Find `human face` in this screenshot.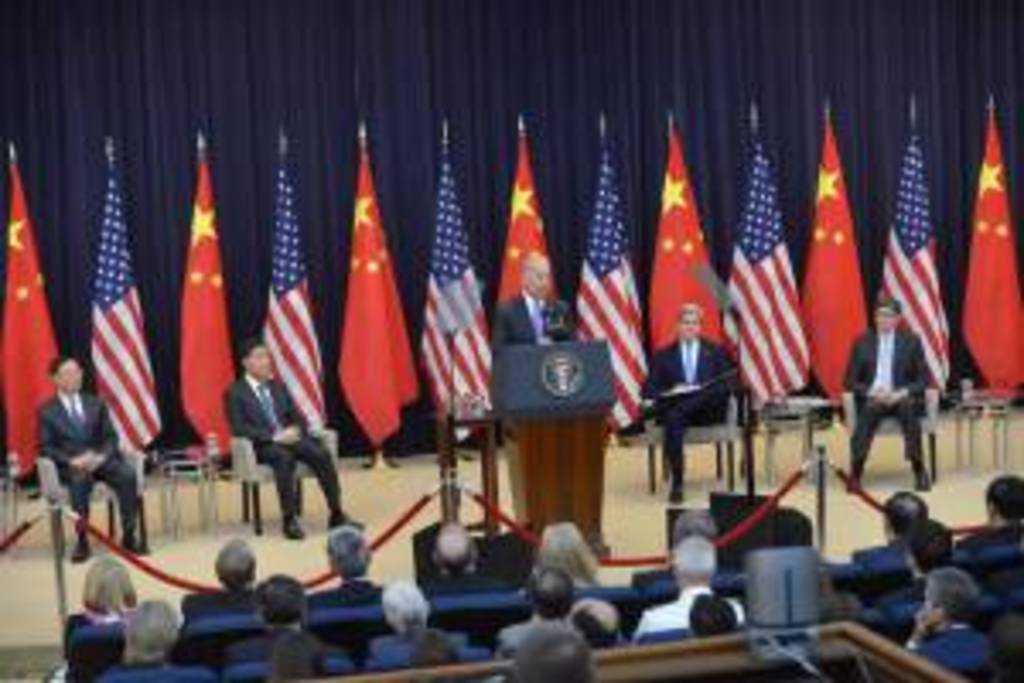
The bounding box for `human face` is box=[249, 348, 273, 379].
